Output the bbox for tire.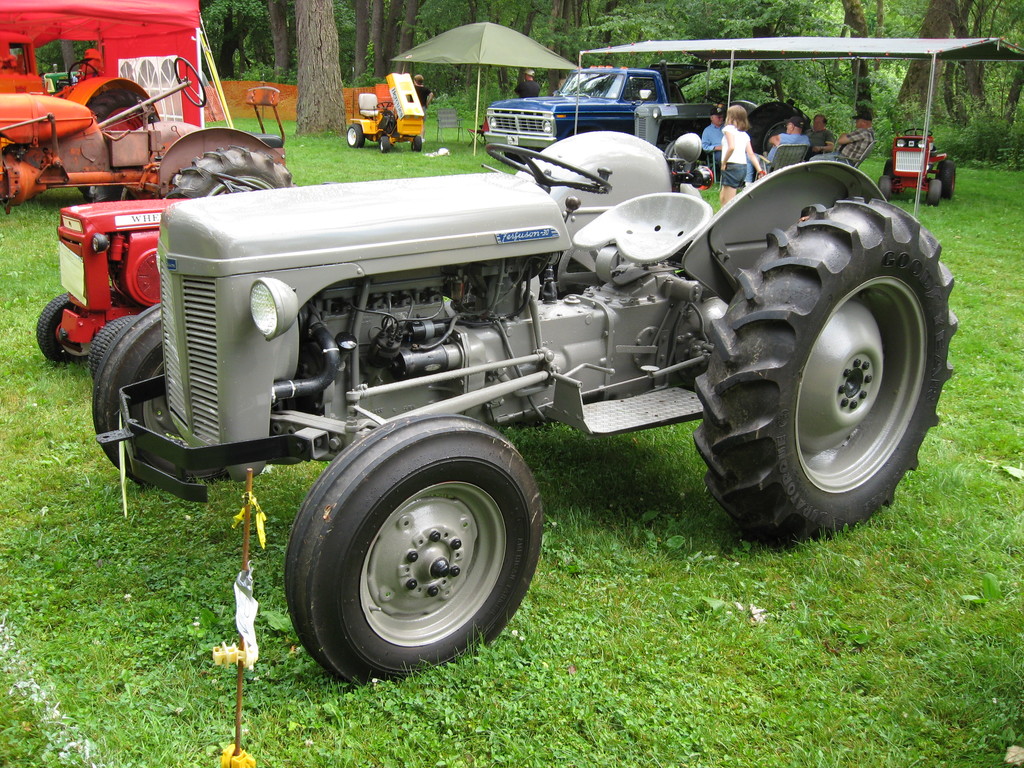
locate(33, 285, 108, 365).
